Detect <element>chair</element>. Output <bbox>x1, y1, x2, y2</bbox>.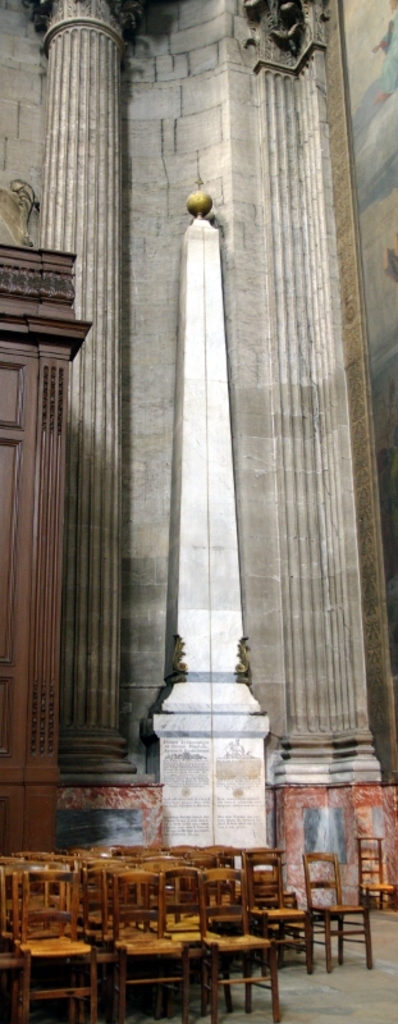
<bbox>0, 876, 29, 1023</bbox>.
